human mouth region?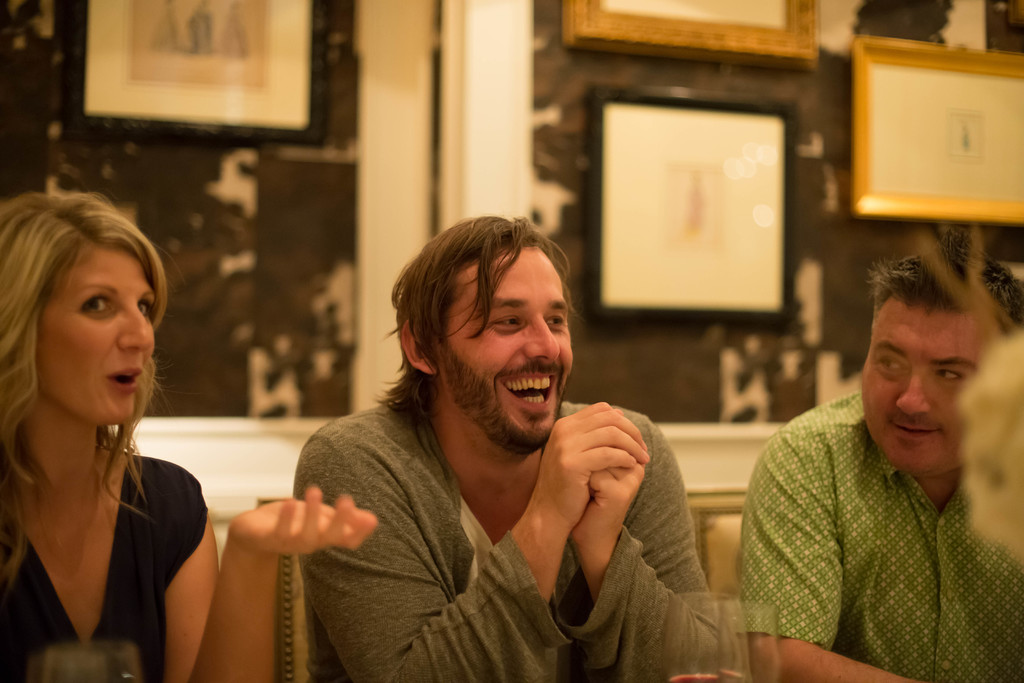
locate(109, 365, 148, 388)
